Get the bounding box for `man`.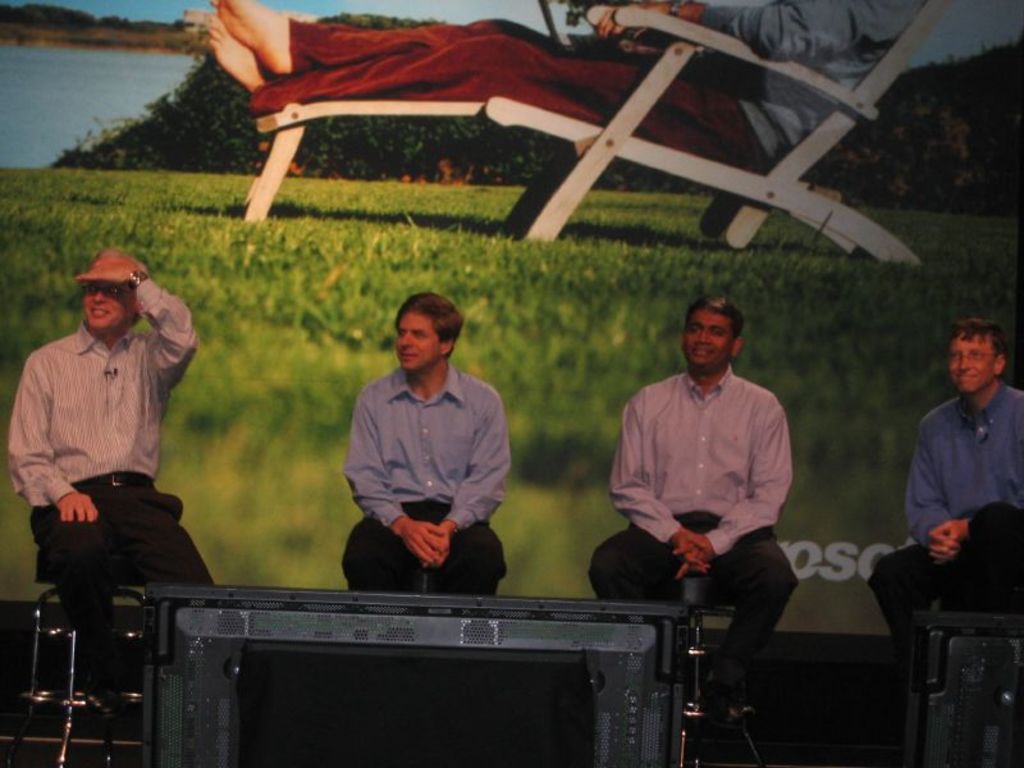
crop(8, 243, 216, 682).
